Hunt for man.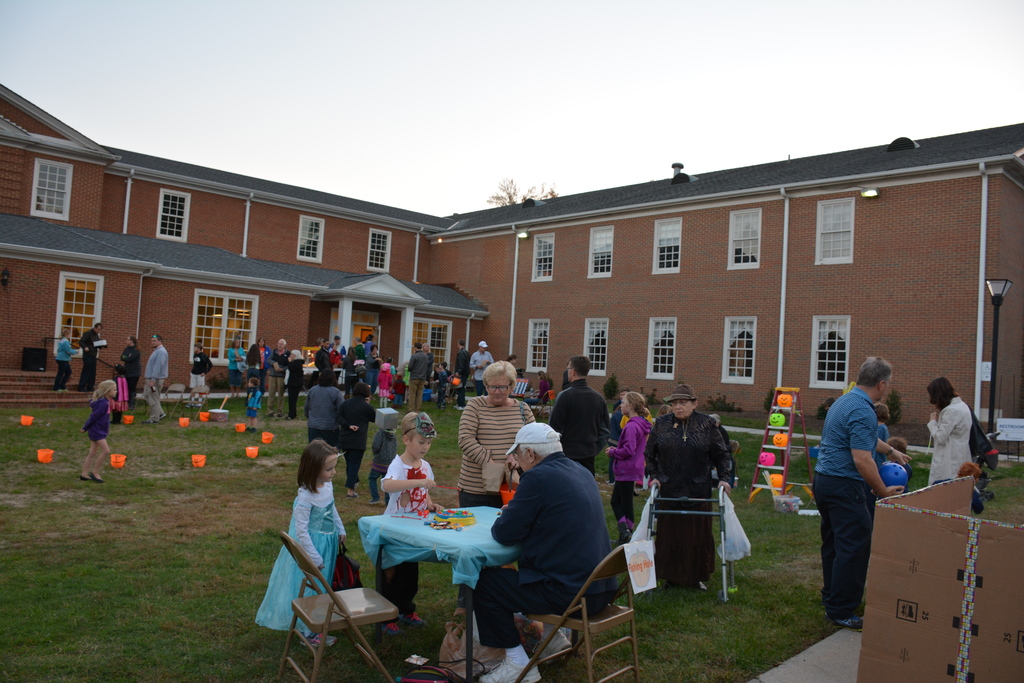
Hunted down at 473:422:618:682.
